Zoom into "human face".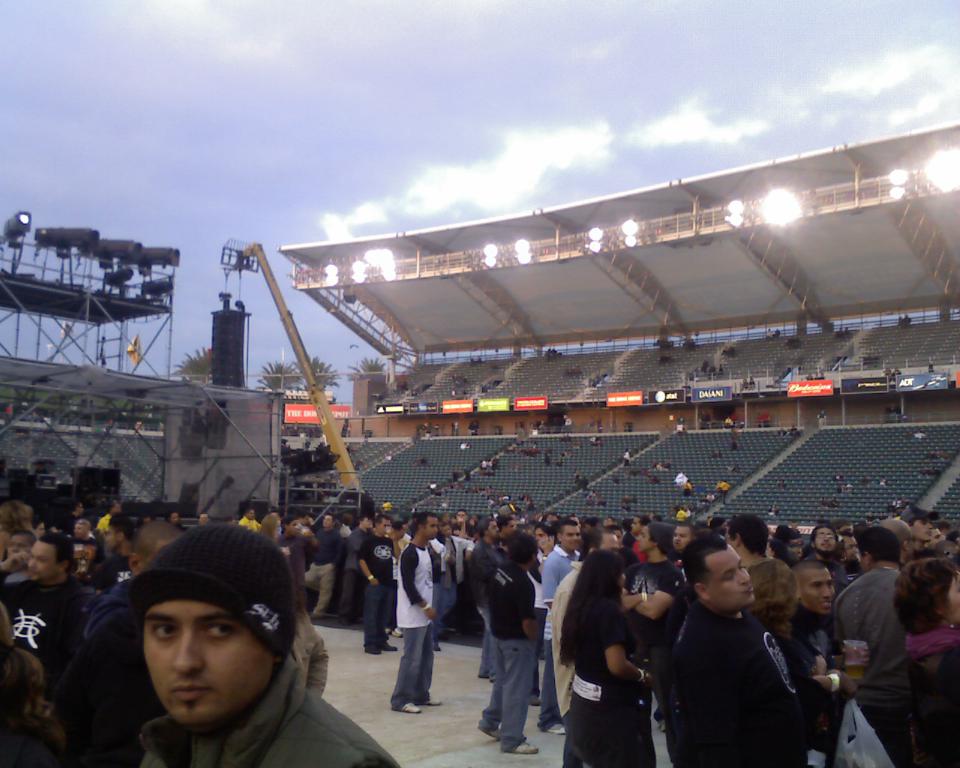
Zoom target: select_region(812, 527, 837, 555).
